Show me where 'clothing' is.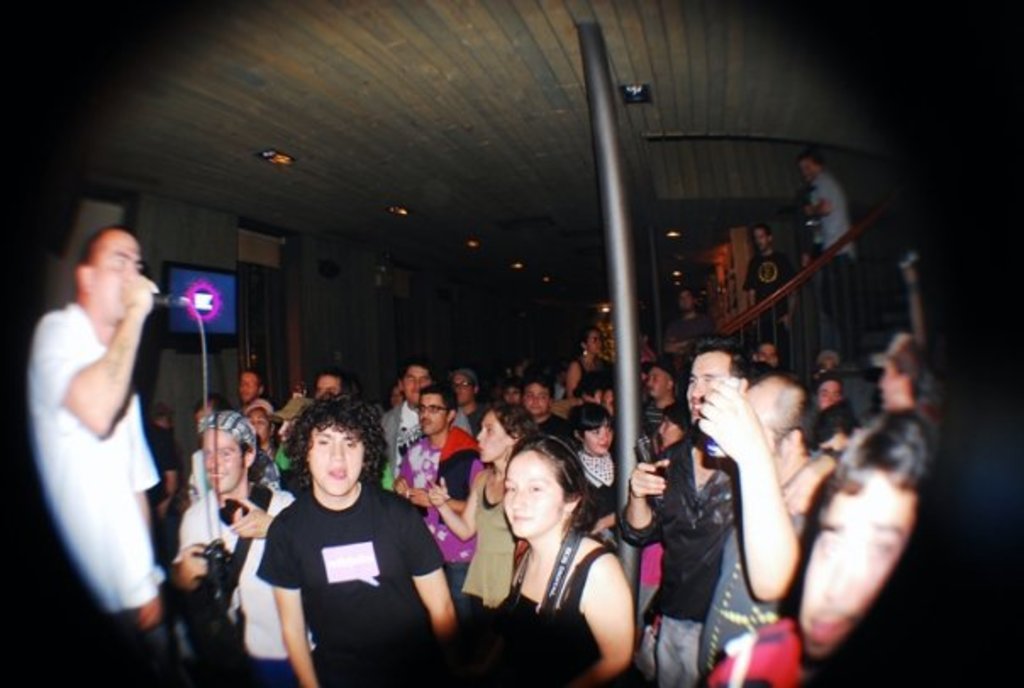
'clothing' is at [left=176, top=488, right=303, bottom=578].
